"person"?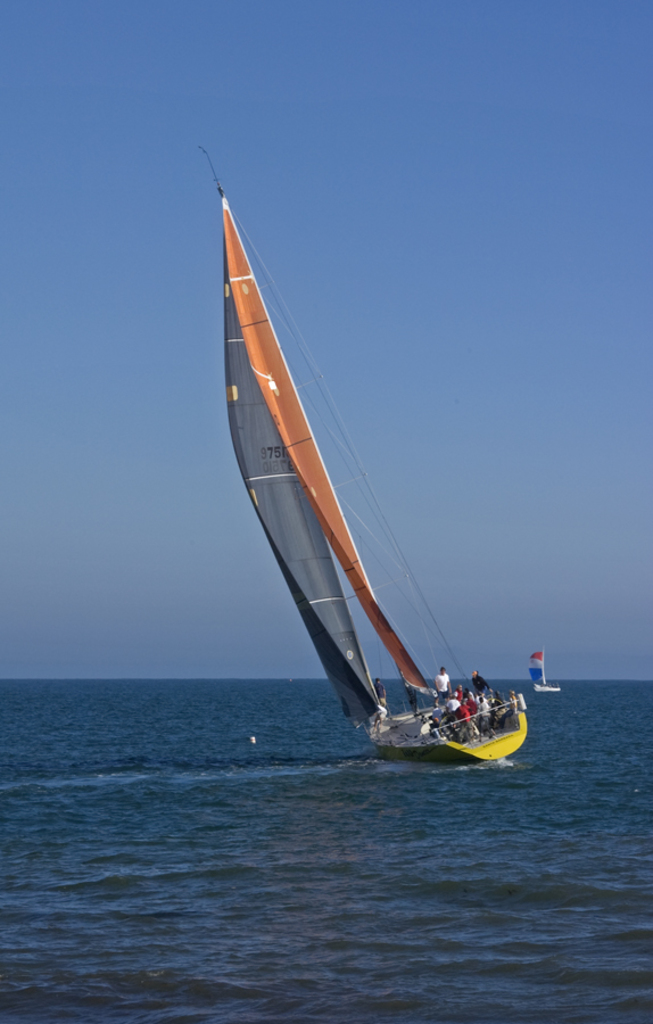
{"x1": 423, "y1": 667, "x2": 521, "y2": 751}
